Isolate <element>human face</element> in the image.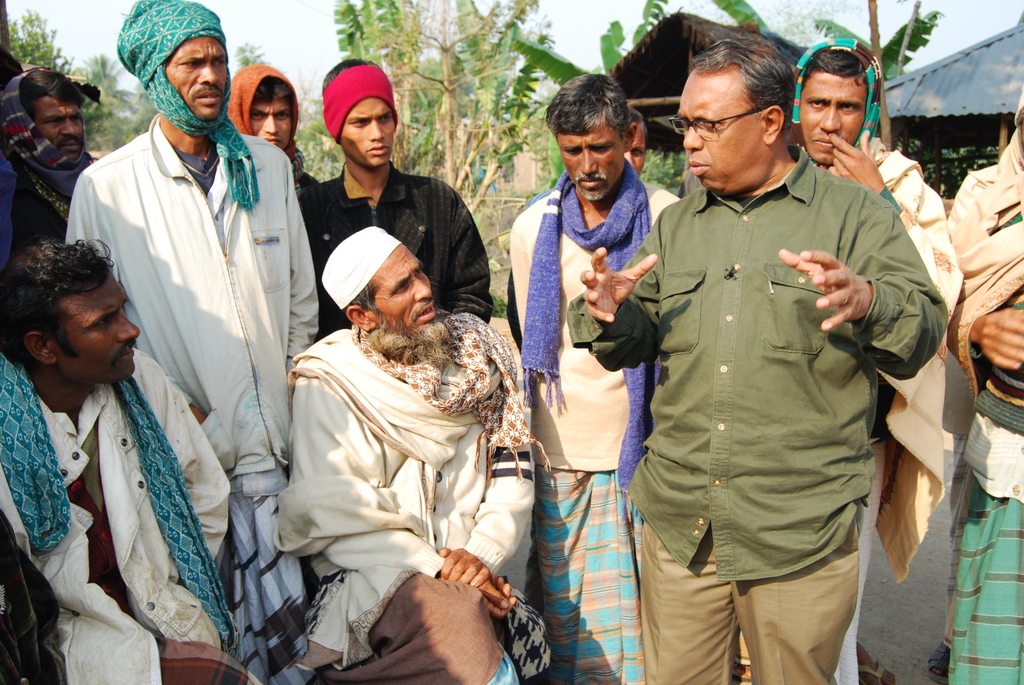
Isolated region: 374/244/439/332.
